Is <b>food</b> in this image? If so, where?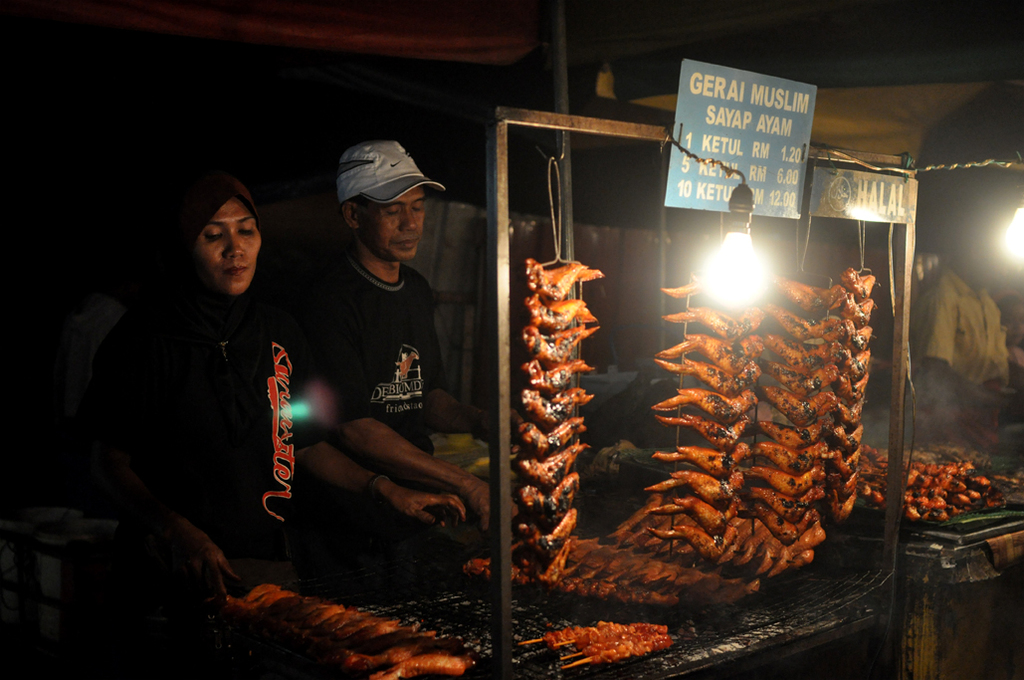
Yes, at [left=527, top=291, right=590, bottom=336].
